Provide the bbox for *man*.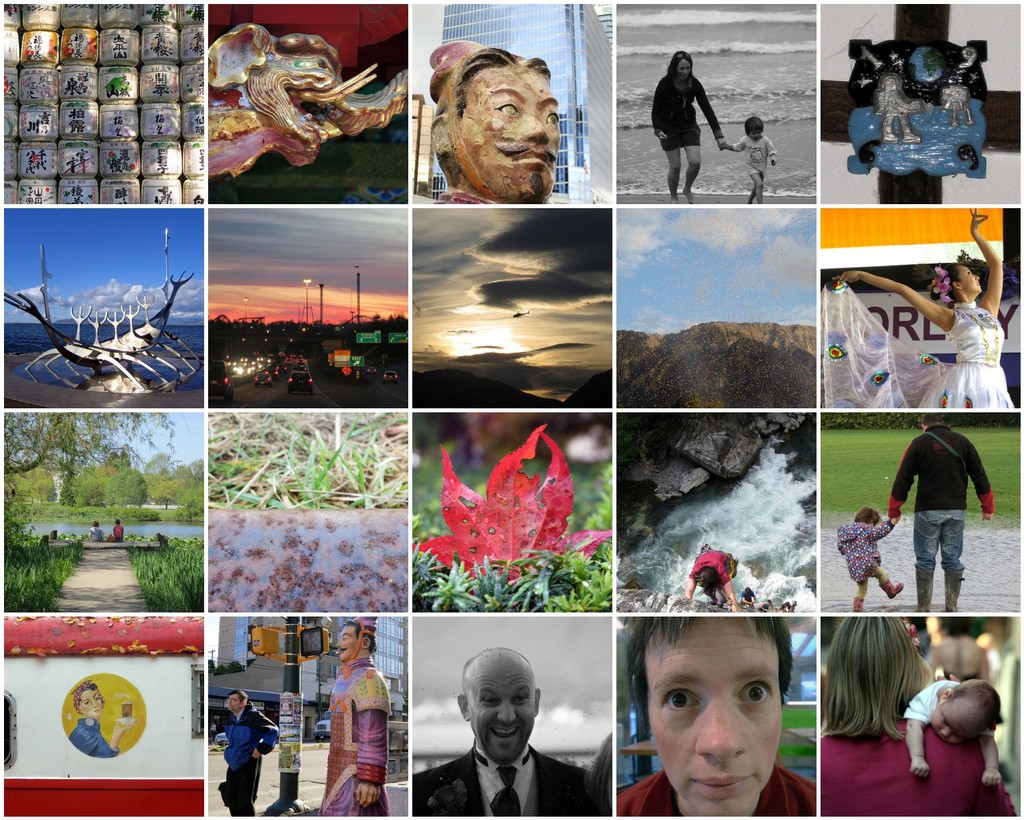
211:688:280:819.
